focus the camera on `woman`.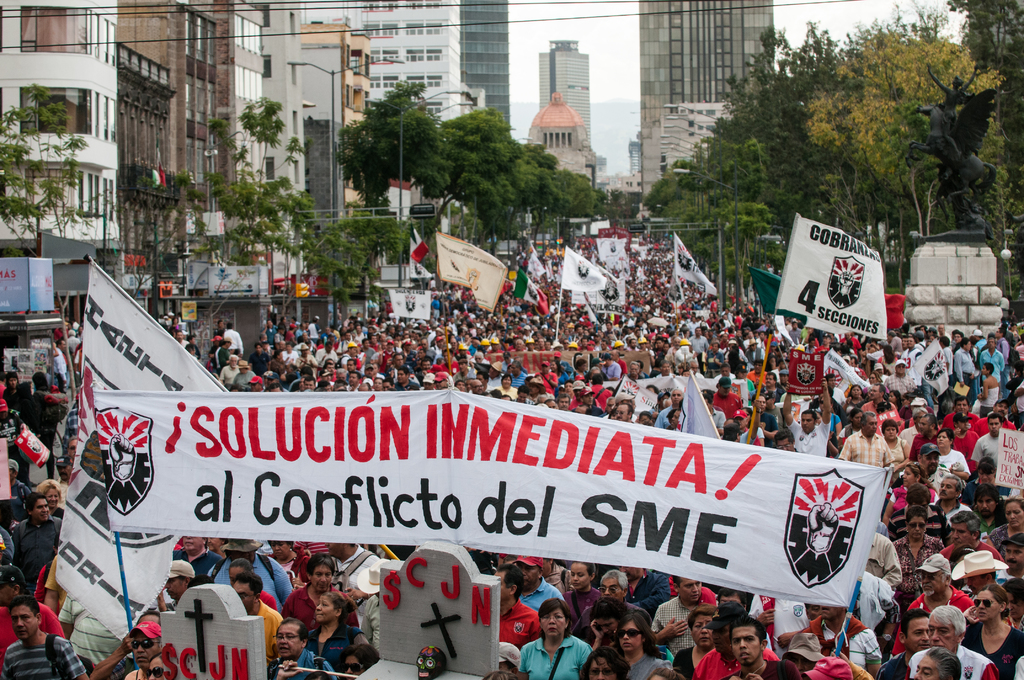
Focus region: select_region(556, 562, 601, 614).
